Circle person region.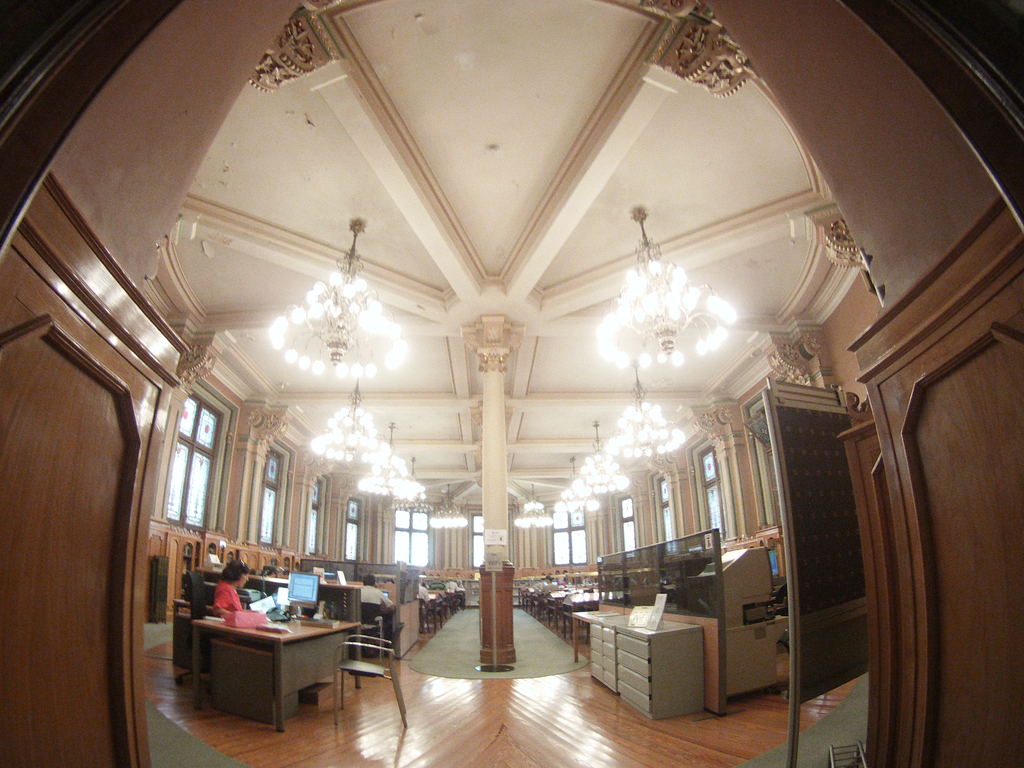
Region: 355,572,388,612.
